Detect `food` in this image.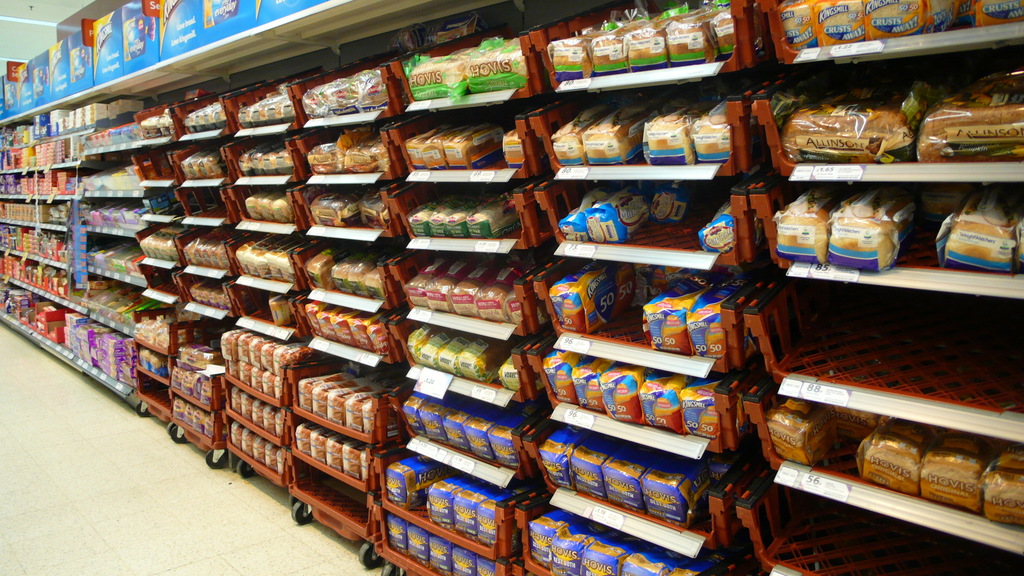
Detection: 150/349/165/373.
